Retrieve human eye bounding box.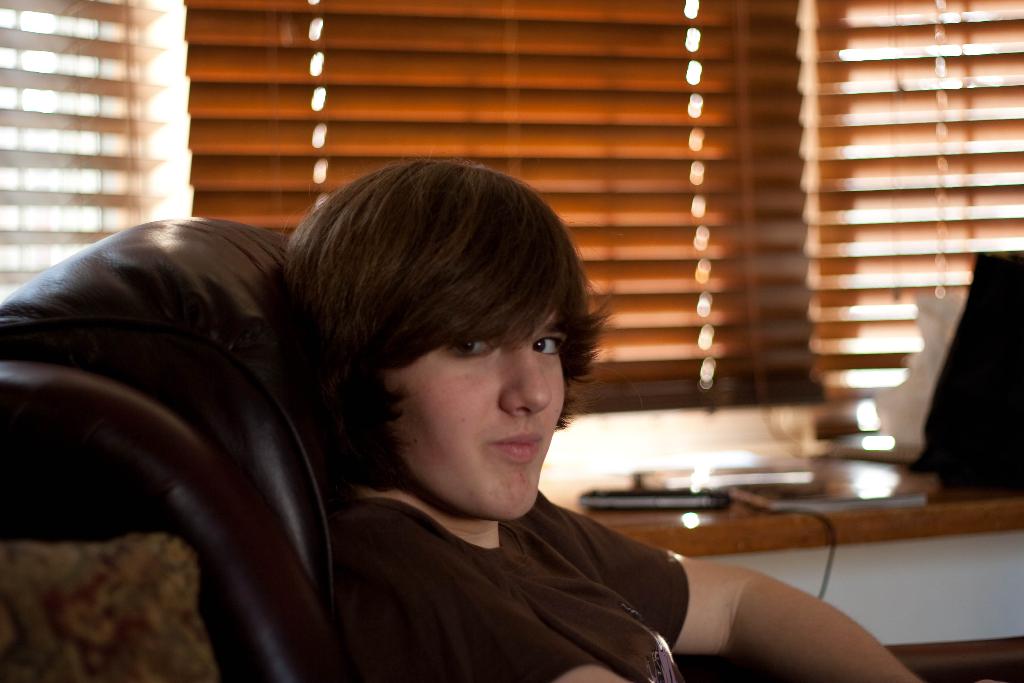
Bounding box: crop(449, 331, 494, 357).
